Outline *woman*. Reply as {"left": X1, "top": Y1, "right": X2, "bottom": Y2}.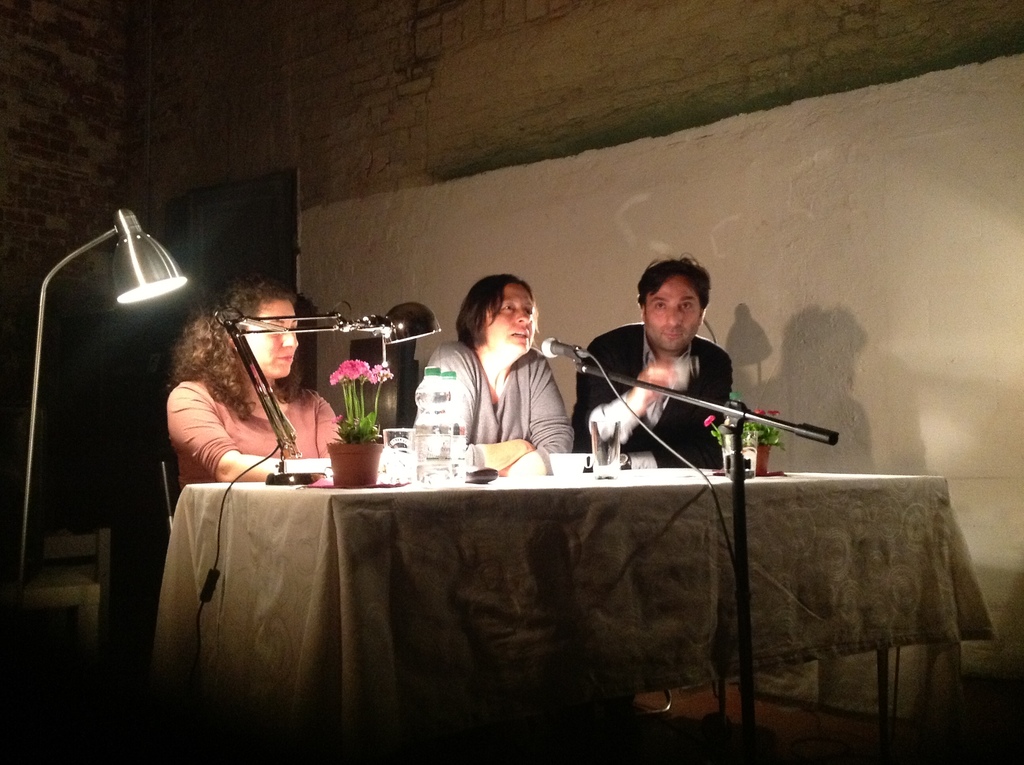
{"left": 394, "top": 255, "right": 608, "bottom": 498}.
